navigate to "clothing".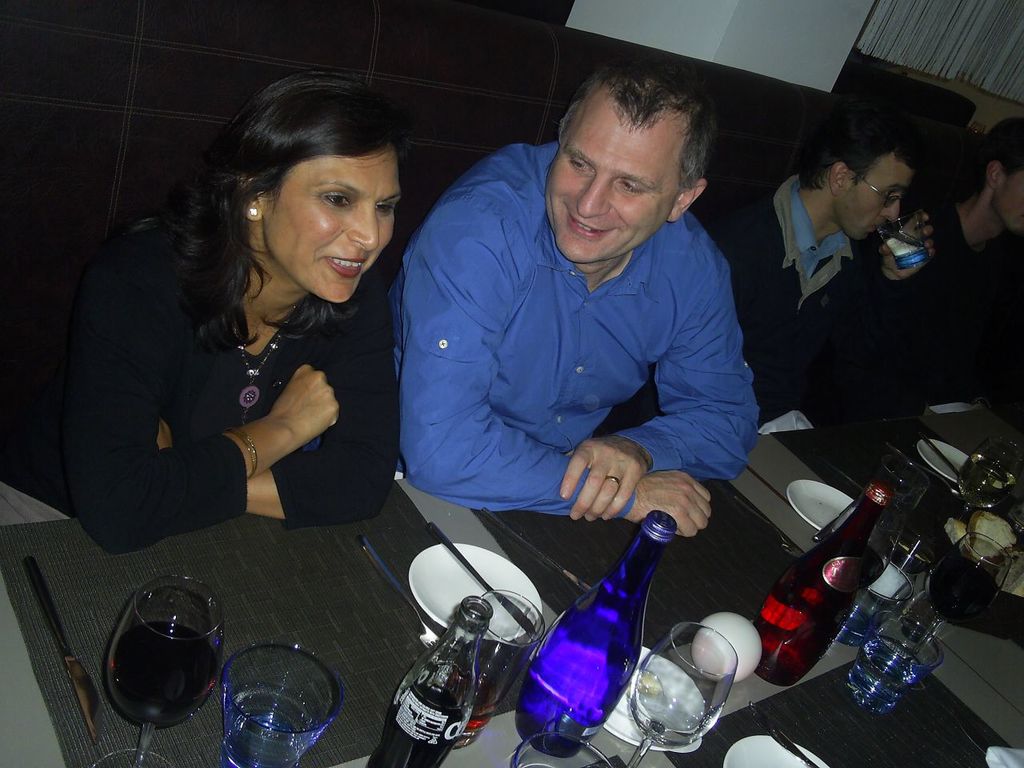
Navigation target: Rect(377, 125, 790, 564).
